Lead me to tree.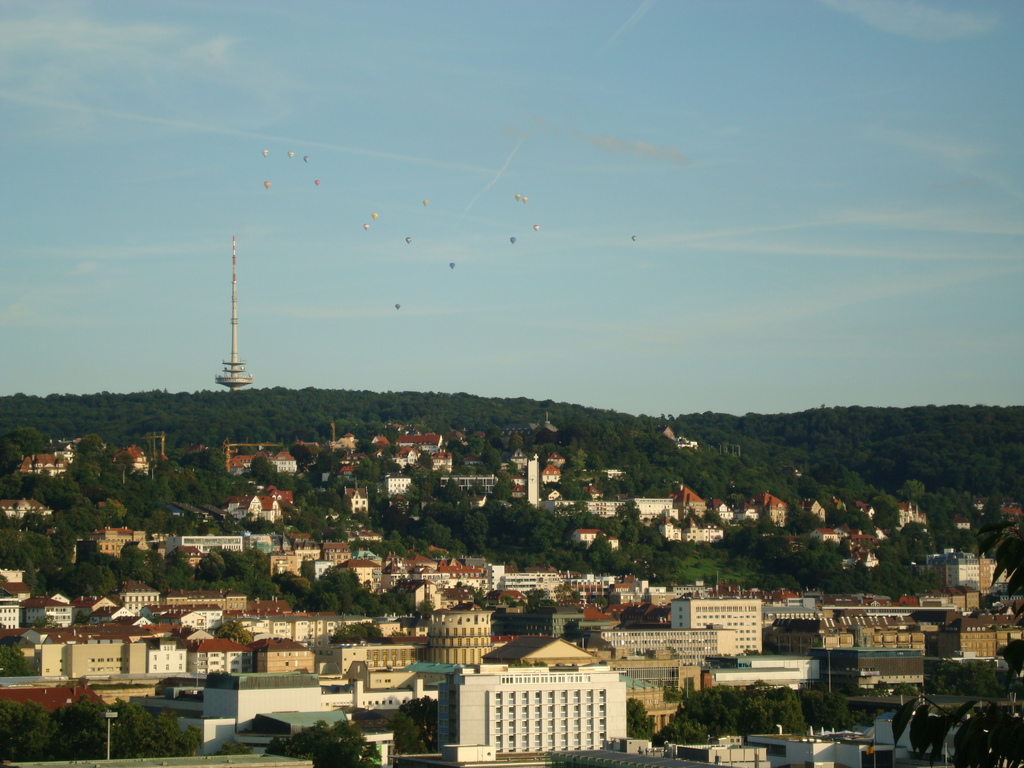
Lead to box(74, 609, 92, 630).
